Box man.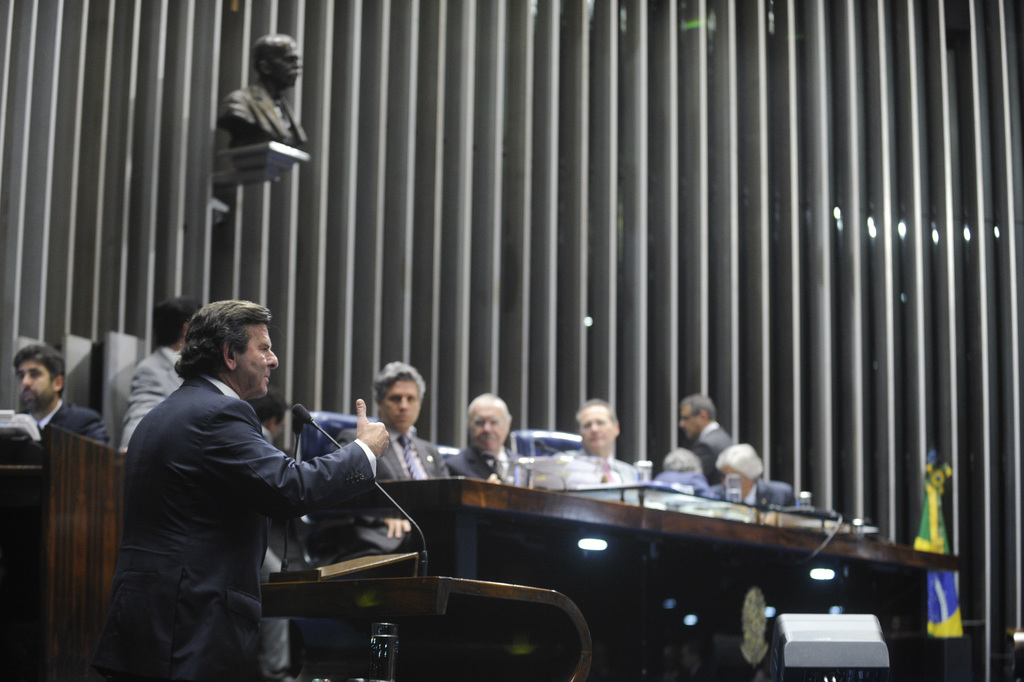
(x1=106, y1=300, x2=290, y2=681).
